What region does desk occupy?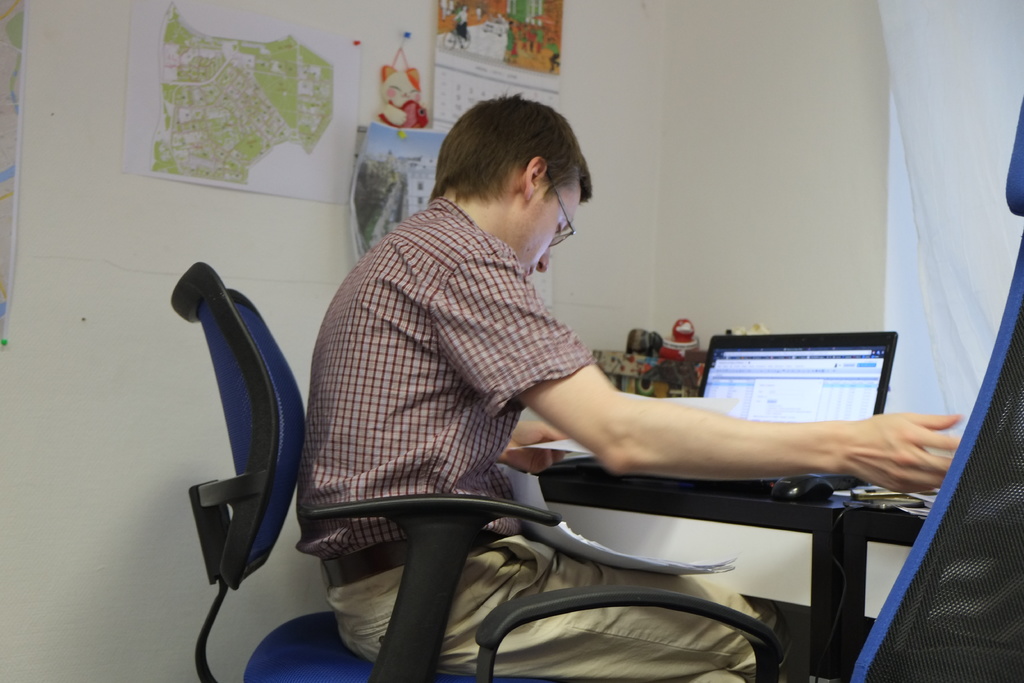
(x1=524, y1=454, x2=919, y2=682).
